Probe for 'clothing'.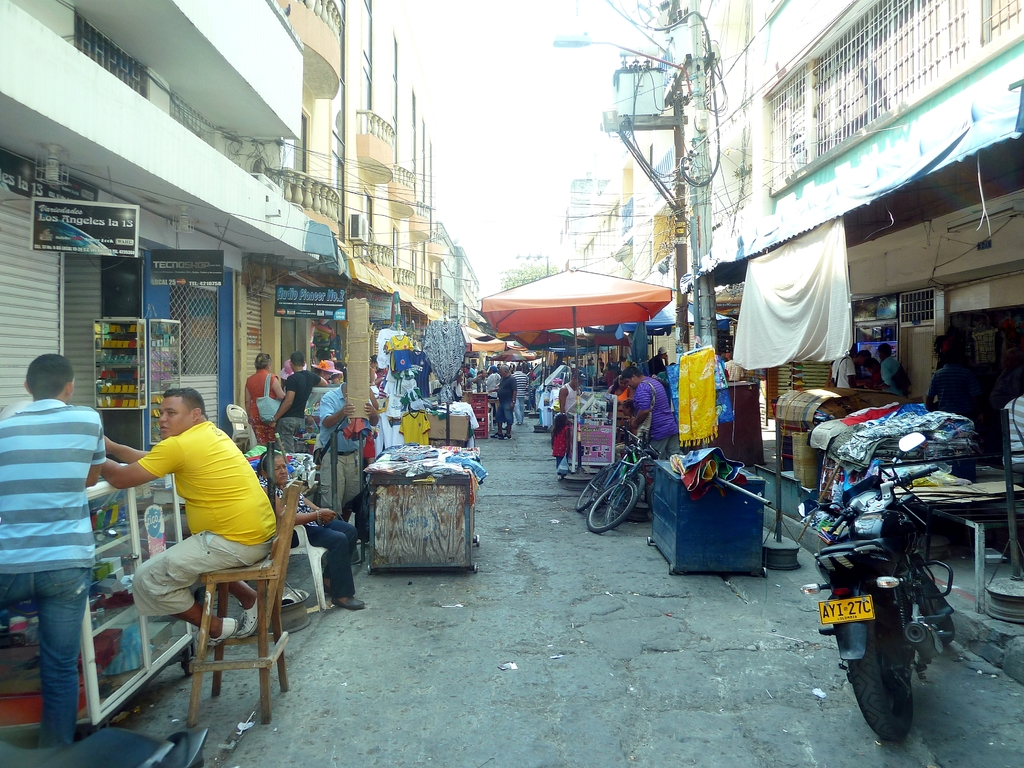
Probe result: 828 355 857 390.
